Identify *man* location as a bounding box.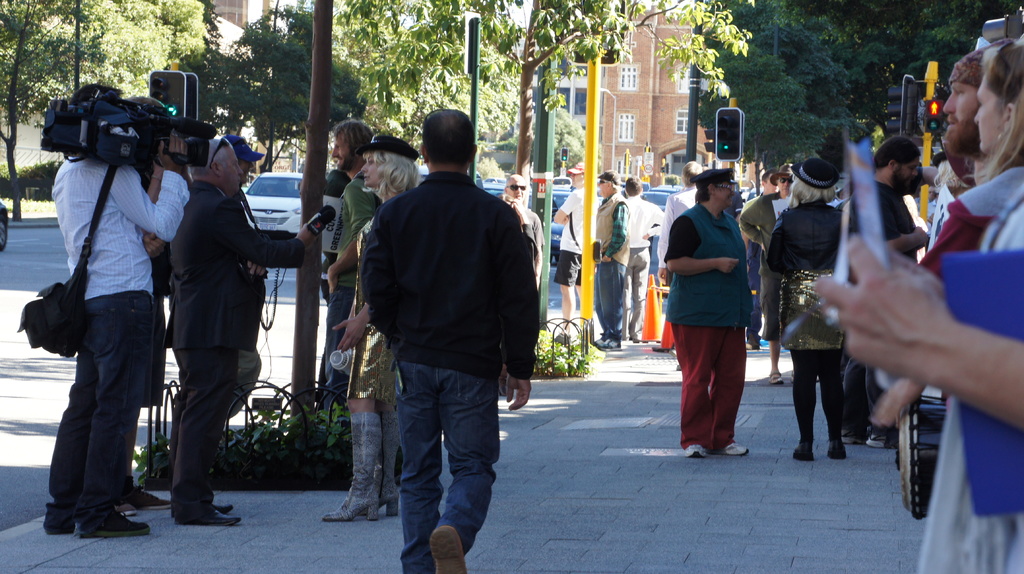
(x1=656, y1=171, x2=751, y2=458).
